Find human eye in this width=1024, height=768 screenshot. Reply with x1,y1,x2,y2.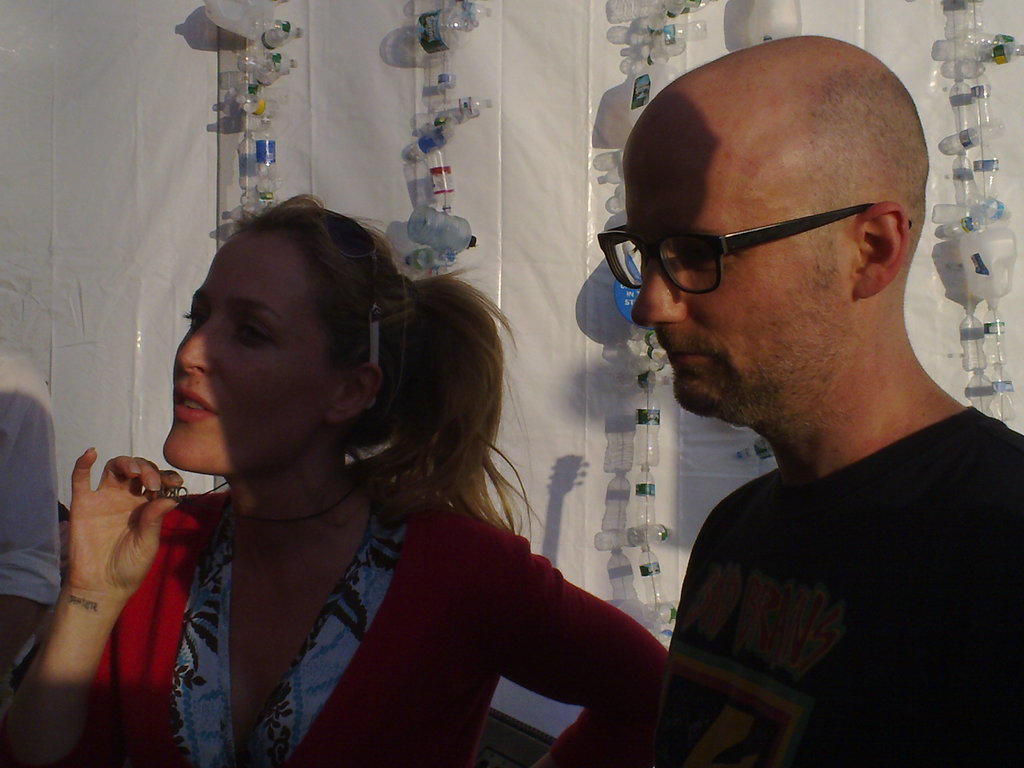
675,236,737,271.
